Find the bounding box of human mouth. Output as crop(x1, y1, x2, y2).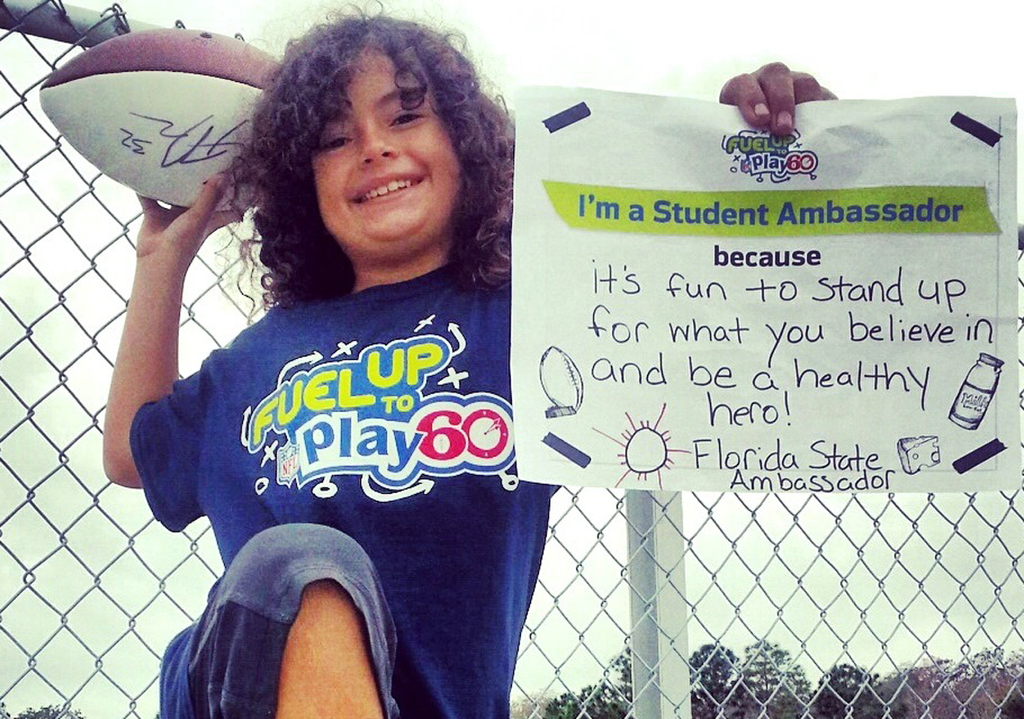
crop(352, 175, 425, 204).
